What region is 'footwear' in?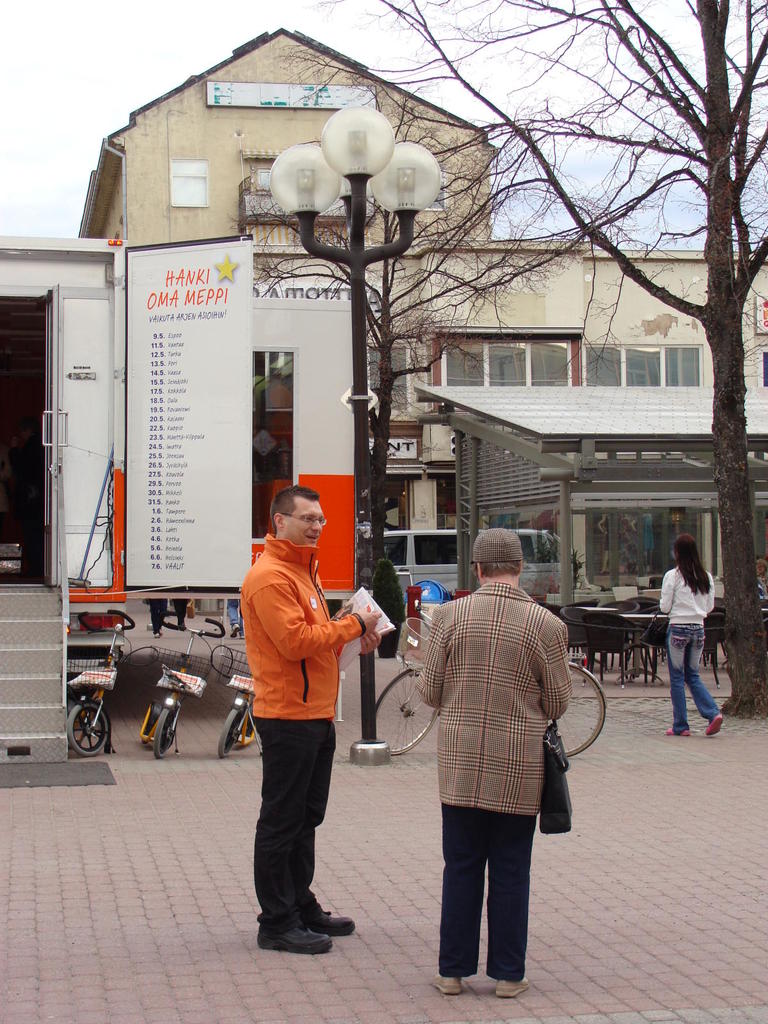
(x1=664, y1=722, x2=696, y2=739).
